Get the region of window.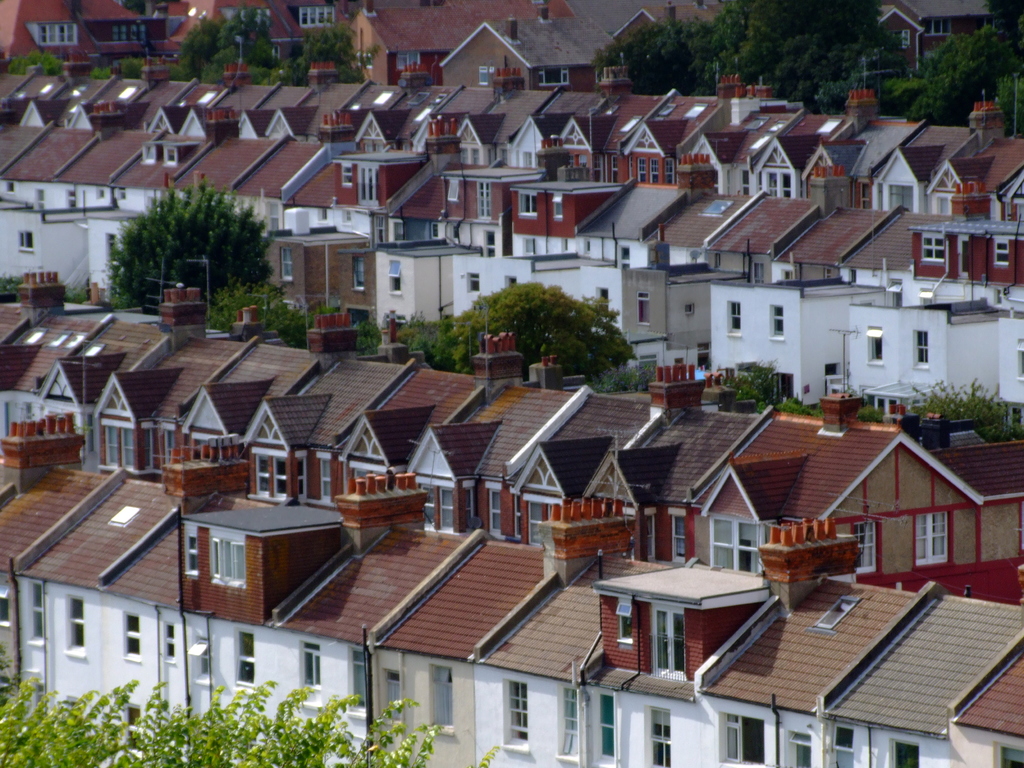
{"x1": 256, "y1": 450, "x2": 291, "y2": 500}.
